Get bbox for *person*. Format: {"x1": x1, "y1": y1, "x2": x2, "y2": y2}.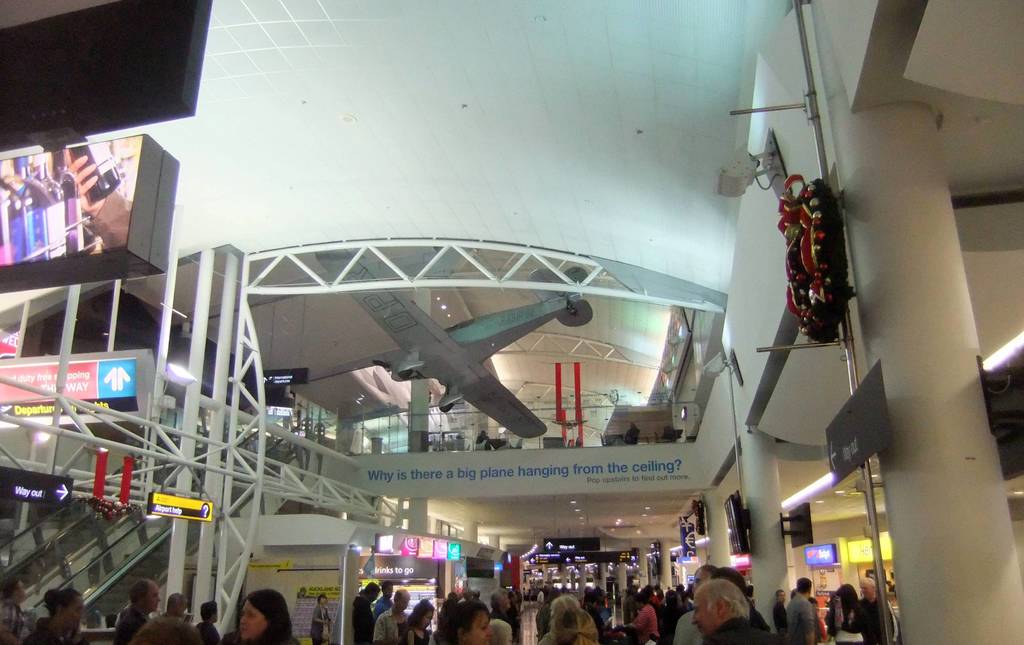
{"x1": 348, "y1": 580, "x2": 387, "y2": 642}.
